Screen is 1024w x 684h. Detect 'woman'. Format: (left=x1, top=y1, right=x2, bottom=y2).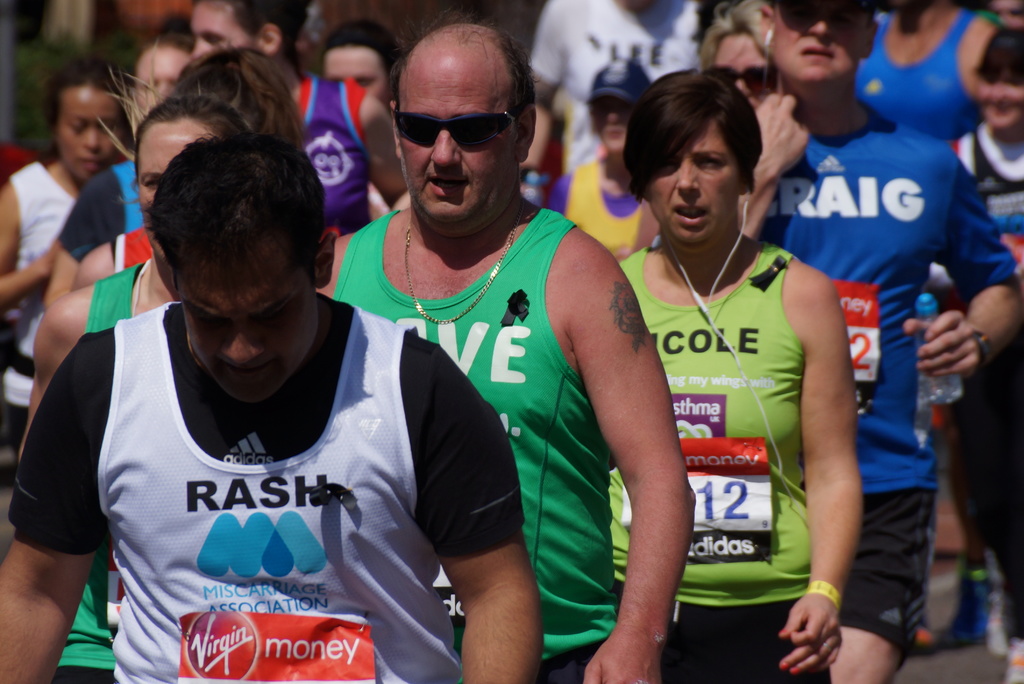
(left=0, top=53, right=140, bottom=462).
